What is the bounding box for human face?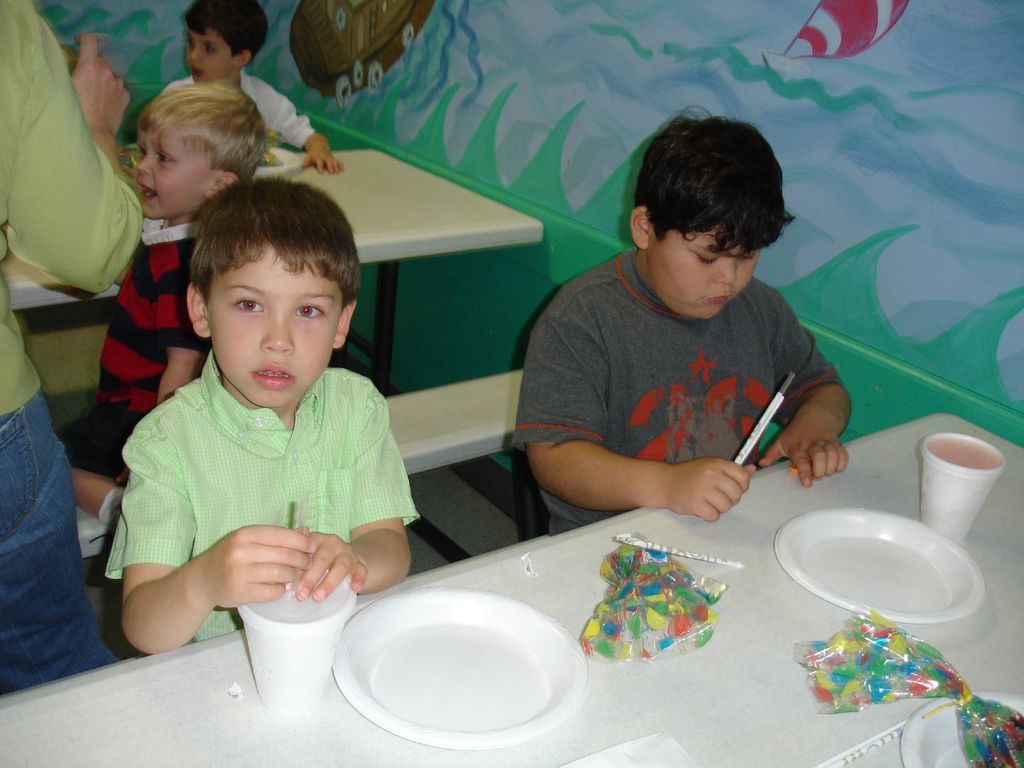
[205,243,346,404].
